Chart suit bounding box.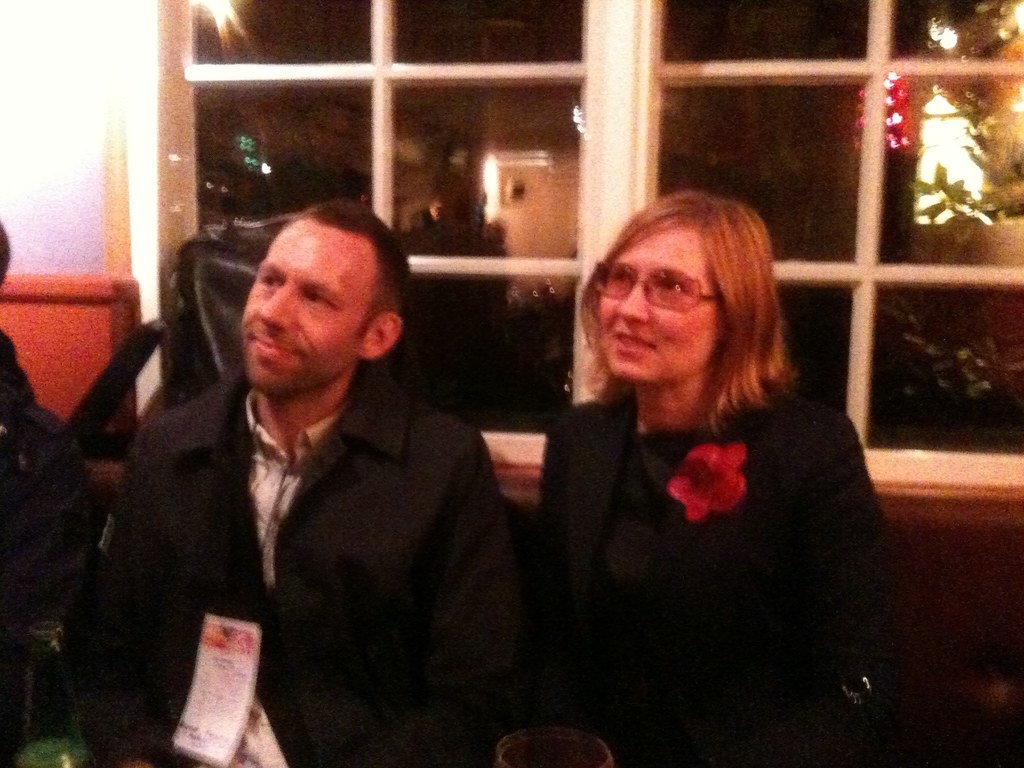
Charted: <box>79,305,502,752</box>.
